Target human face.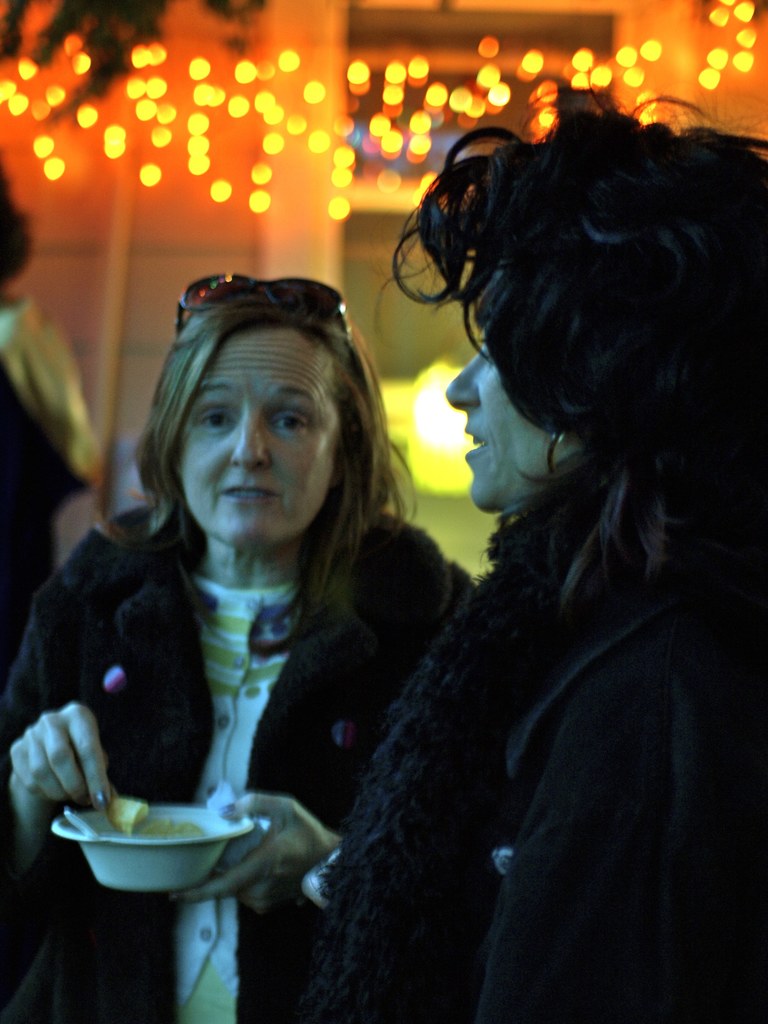
Target region: x1=443 y1=321 x2=562 y2=511.
